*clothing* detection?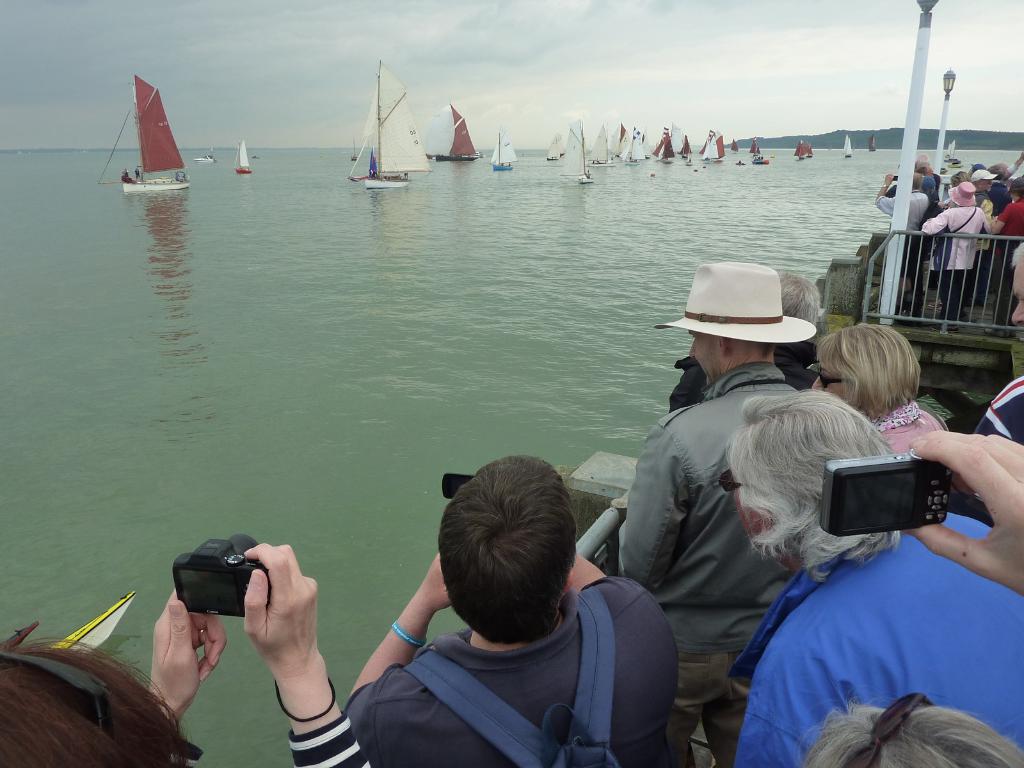
bbox=(877, 186, 938, 298)
